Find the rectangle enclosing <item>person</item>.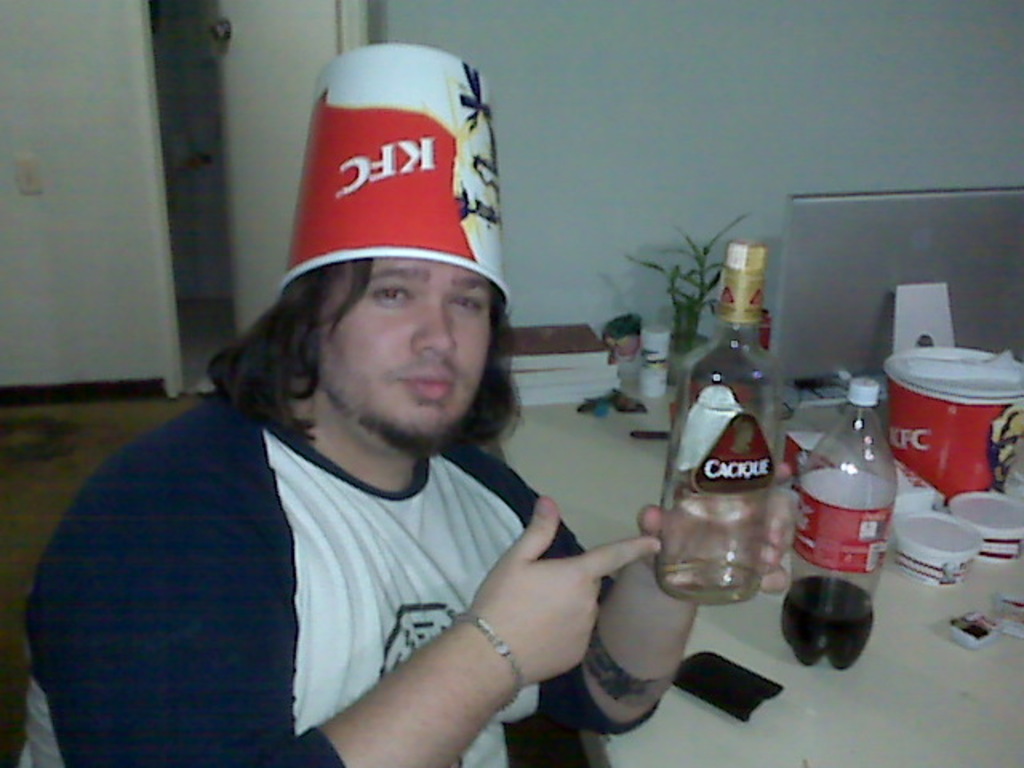
24:261:798:766.
